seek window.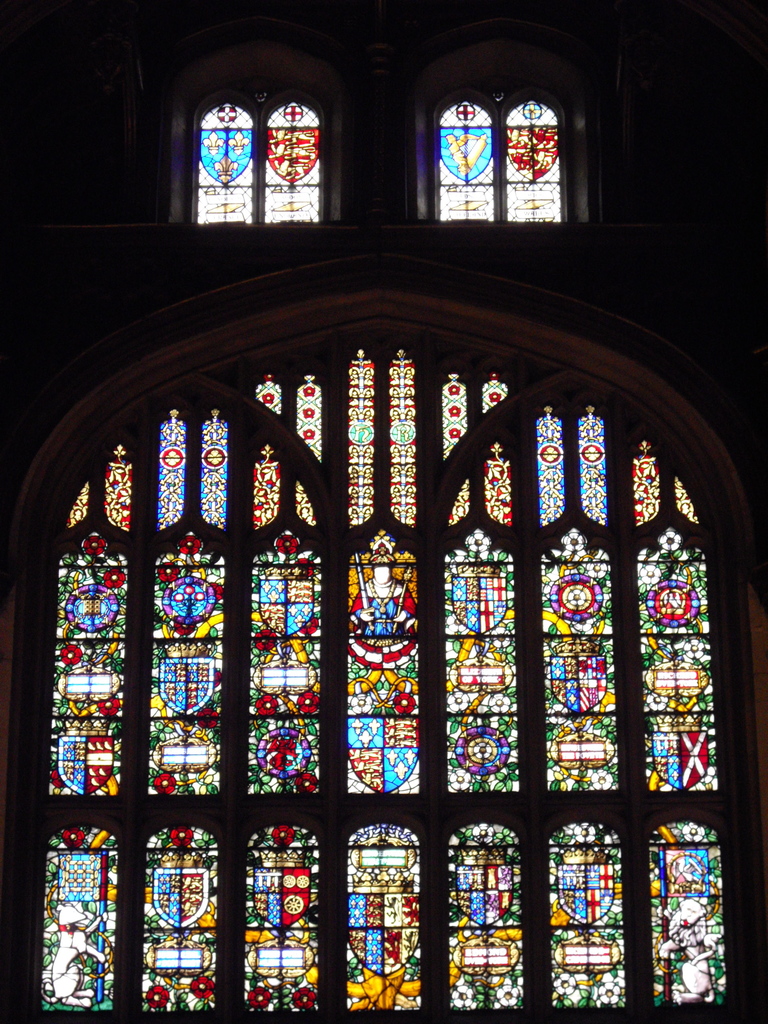
<box>30,312,767,1023</box>.
